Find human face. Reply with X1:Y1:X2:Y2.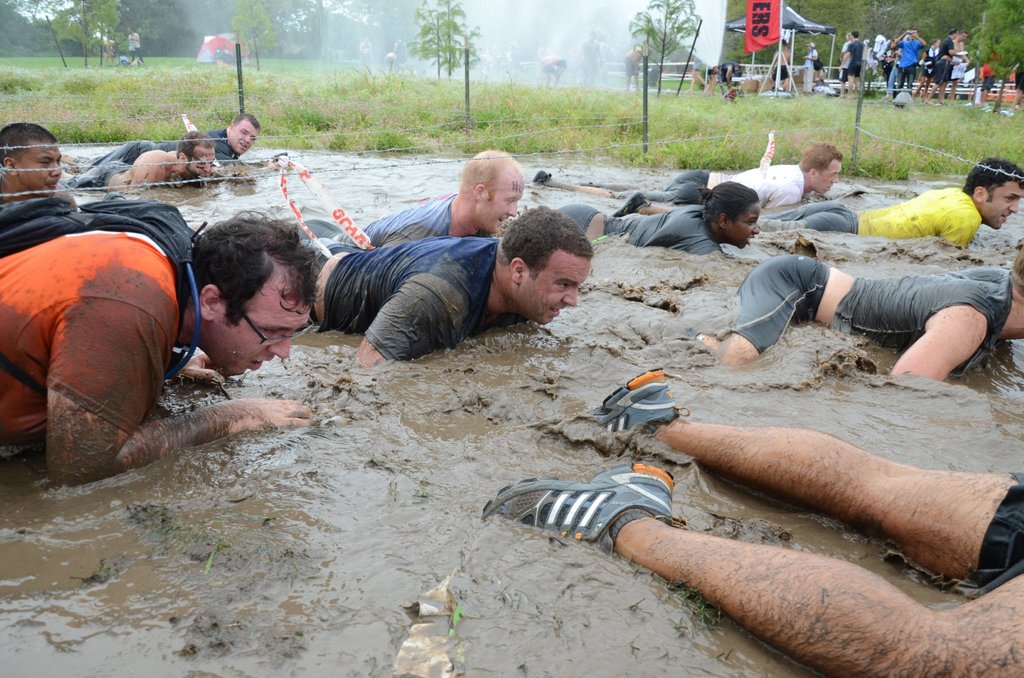
182:147:215:184.
